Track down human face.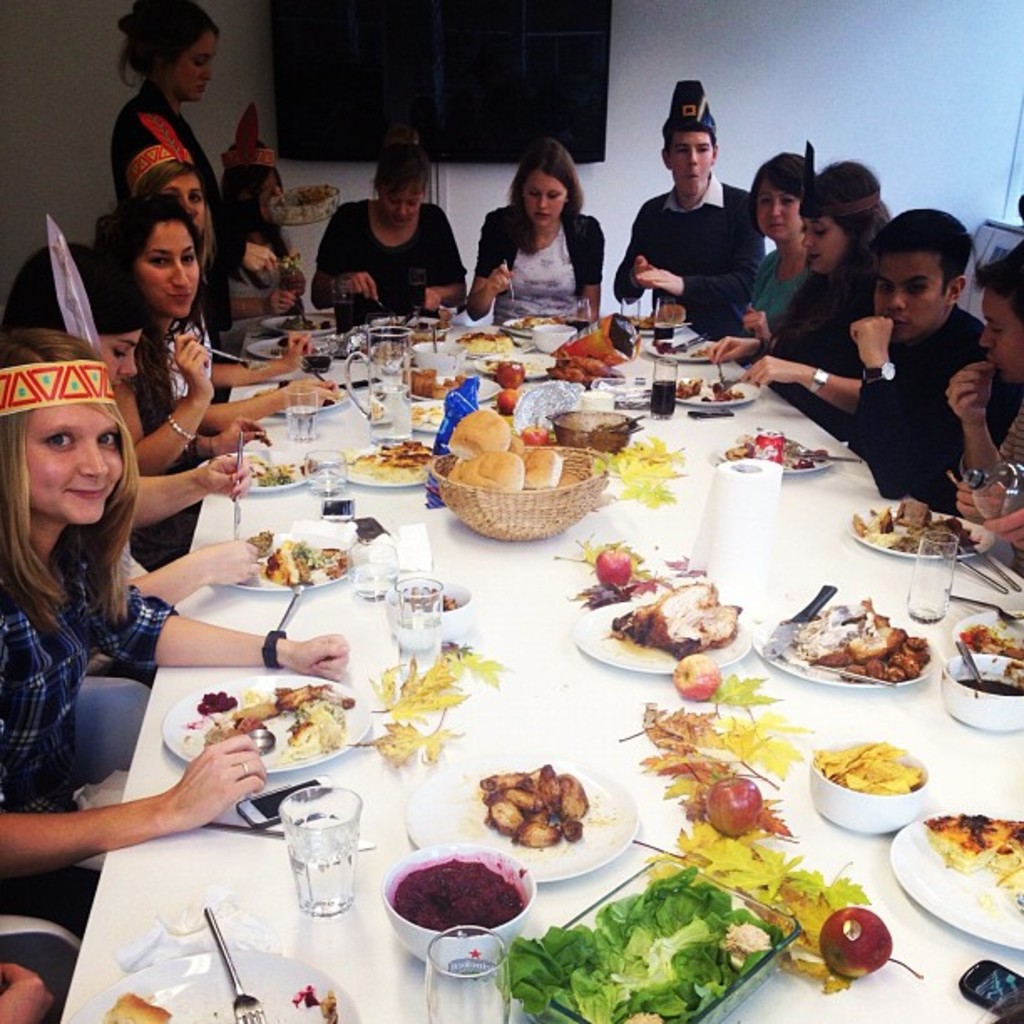
Tracked to (800,204,850,271).
